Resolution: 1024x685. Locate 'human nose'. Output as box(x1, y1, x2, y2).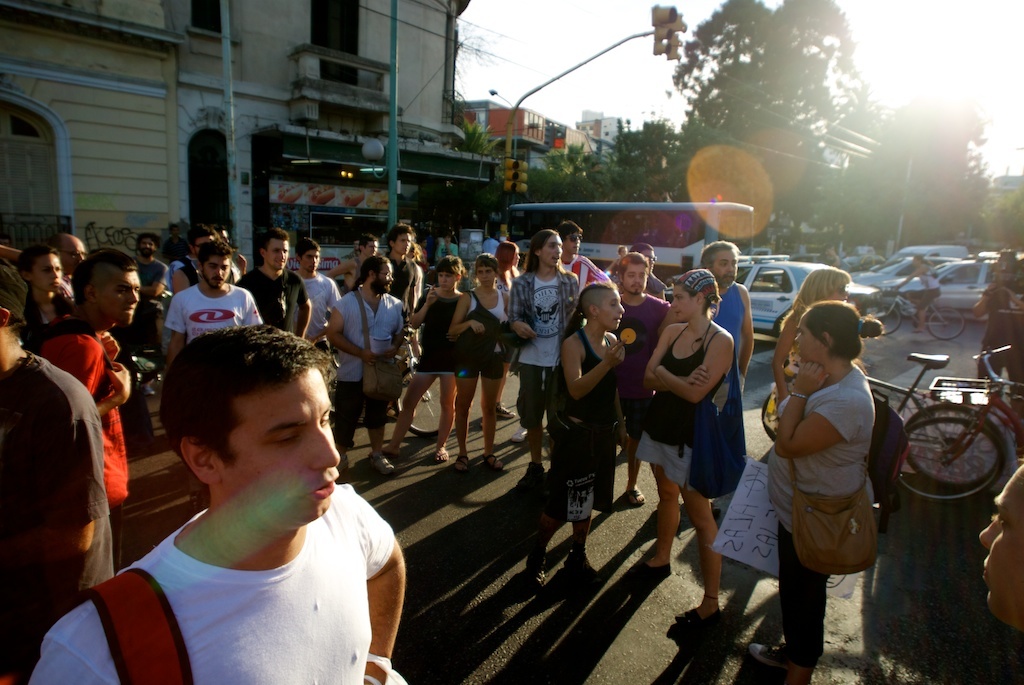
box(731, 264, 732, 268).
